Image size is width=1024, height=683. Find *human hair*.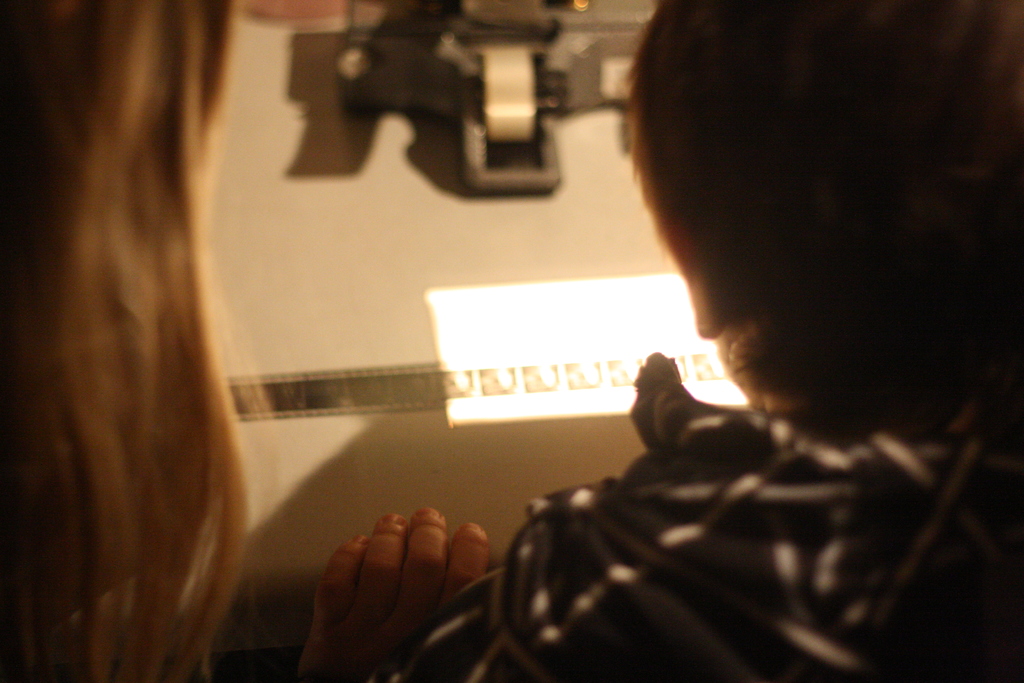
(x1=0, y1=0, x2=287, y2=682).
